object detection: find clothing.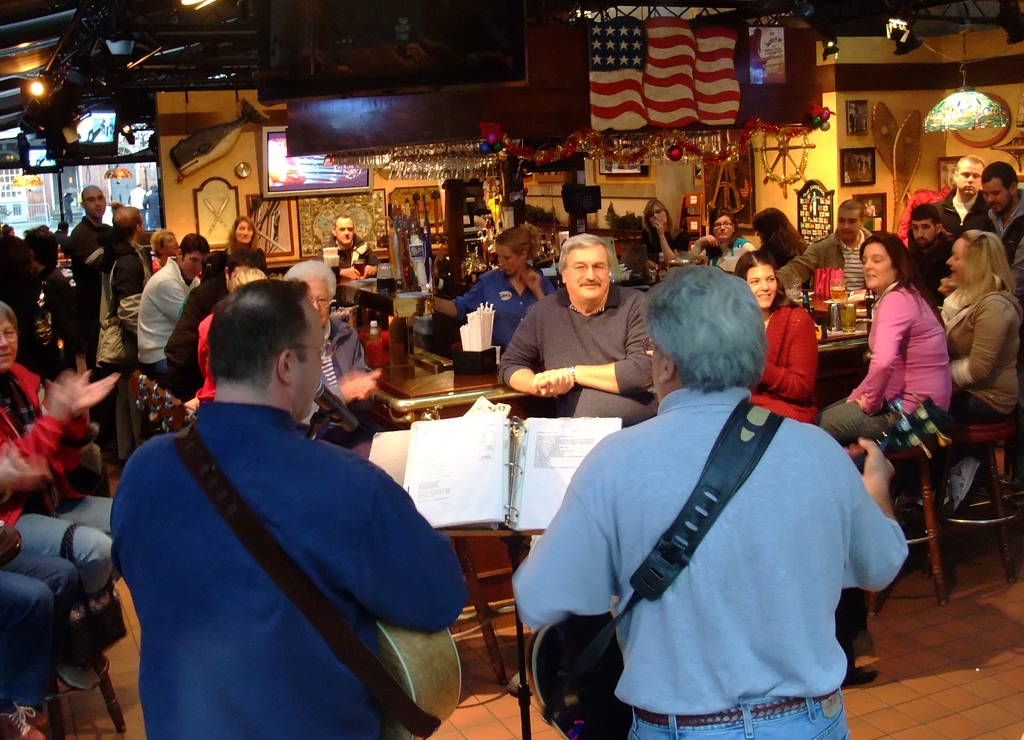
box=[455, 262, 556, 346].
